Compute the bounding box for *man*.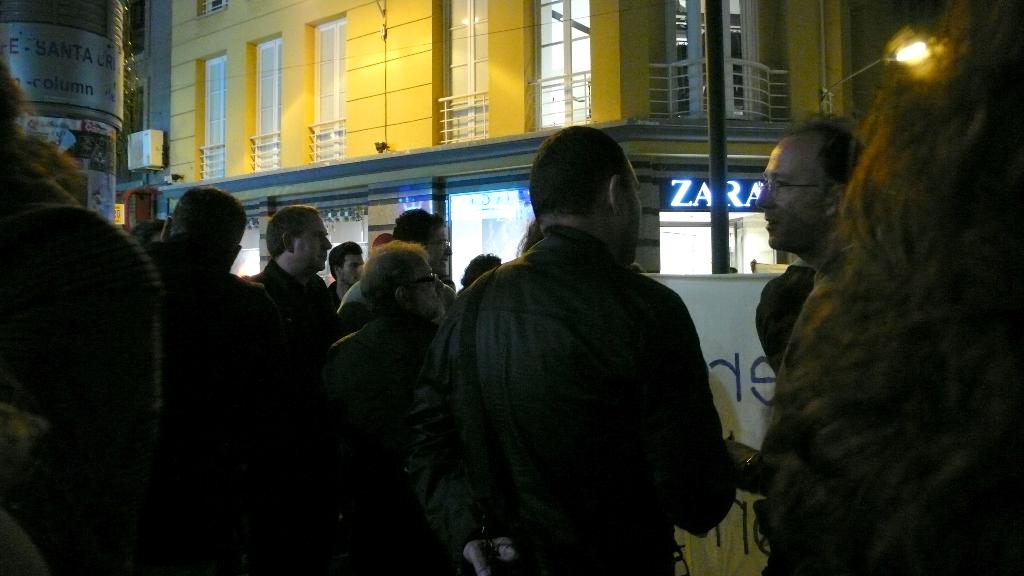
region(408, 129, 739, 575).
